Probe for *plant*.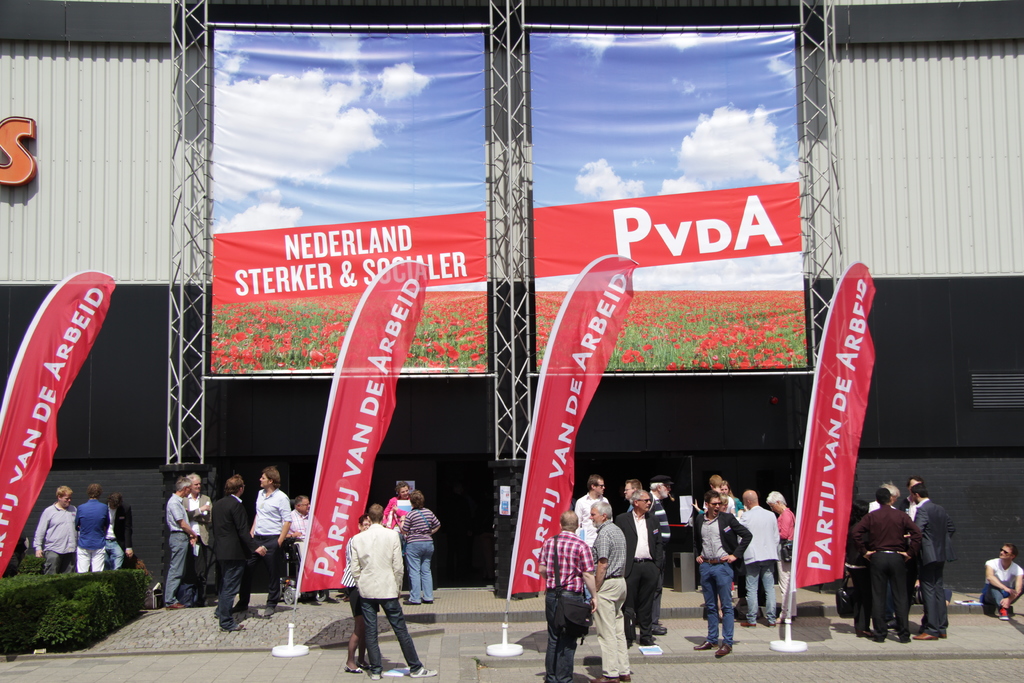
Probe result: locate(12, 582, 134, 648).
